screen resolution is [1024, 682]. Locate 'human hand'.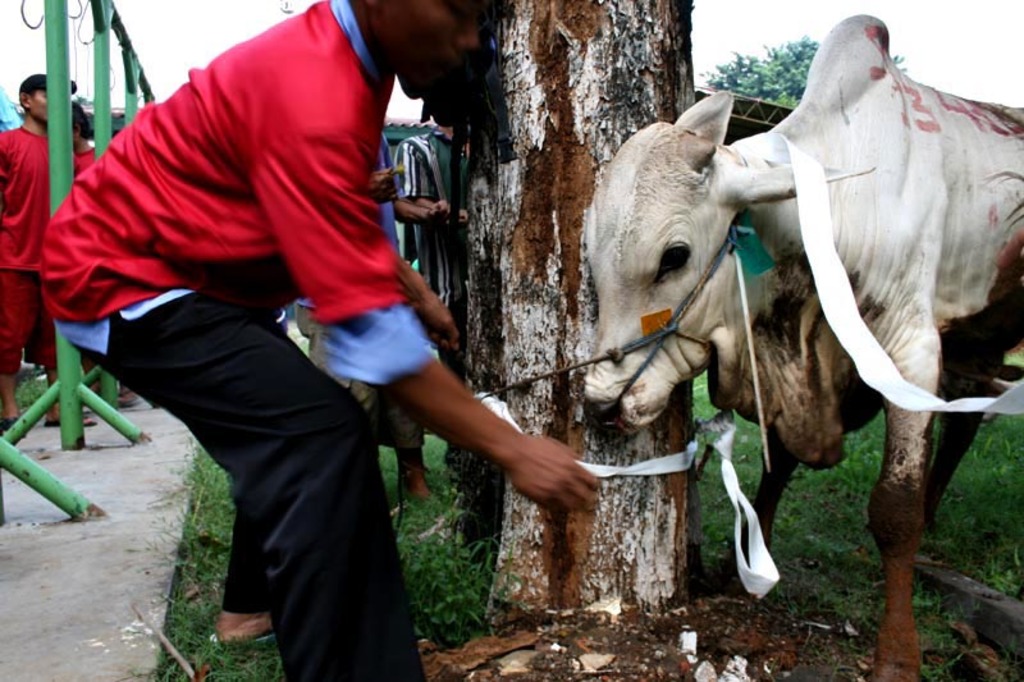
425,198,451,225.
